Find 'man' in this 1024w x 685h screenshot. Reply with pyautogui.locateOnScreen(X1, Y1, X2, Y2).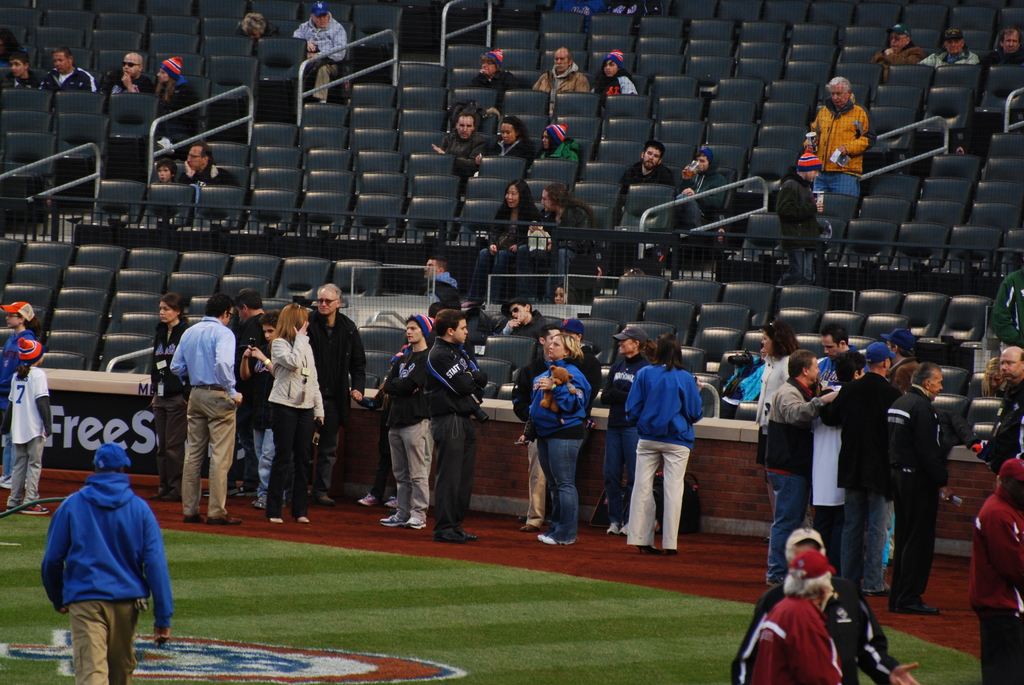
pyautogui.locateOnScreen(34, 443, 174, 684).
